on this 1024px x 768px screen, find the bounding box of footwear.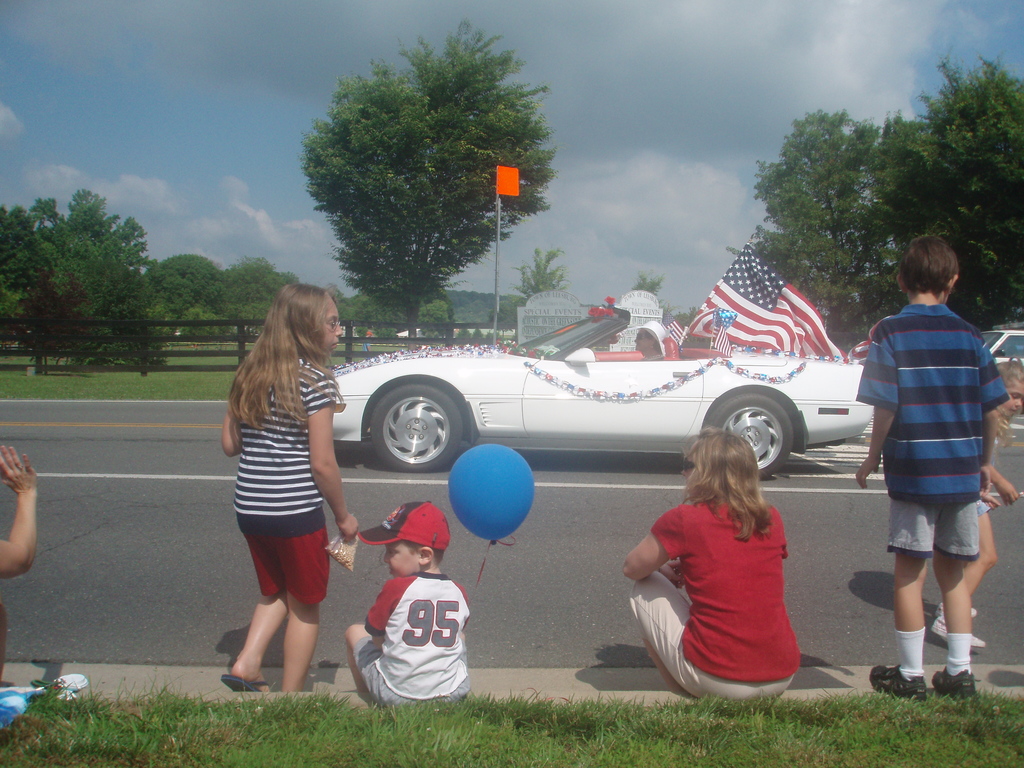
Bounding box: 872 663 927 705.
